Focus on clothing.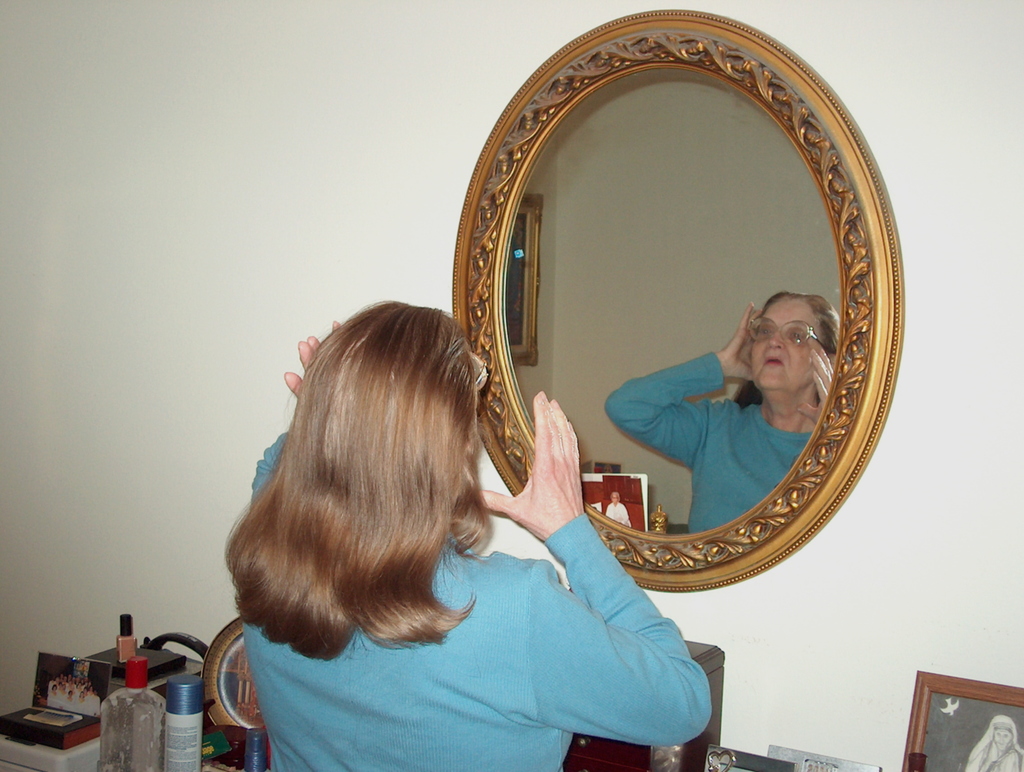
Focused at pyautogui.locateOnScreen(241, 431, 712, 771).
